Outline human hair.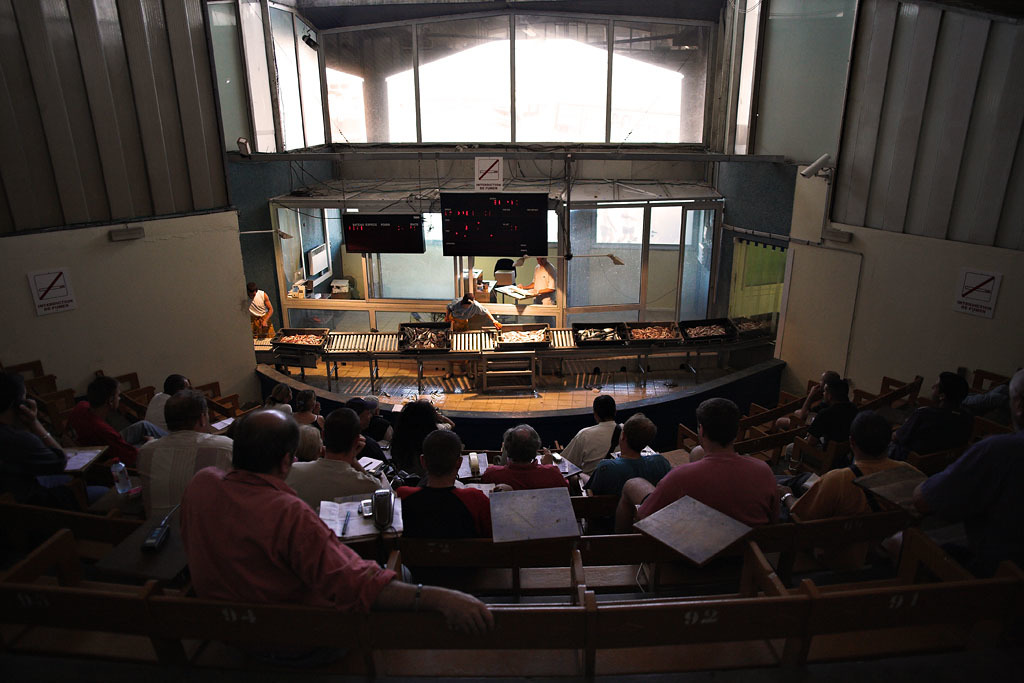
Outline: (0, 372, 27, 409).
